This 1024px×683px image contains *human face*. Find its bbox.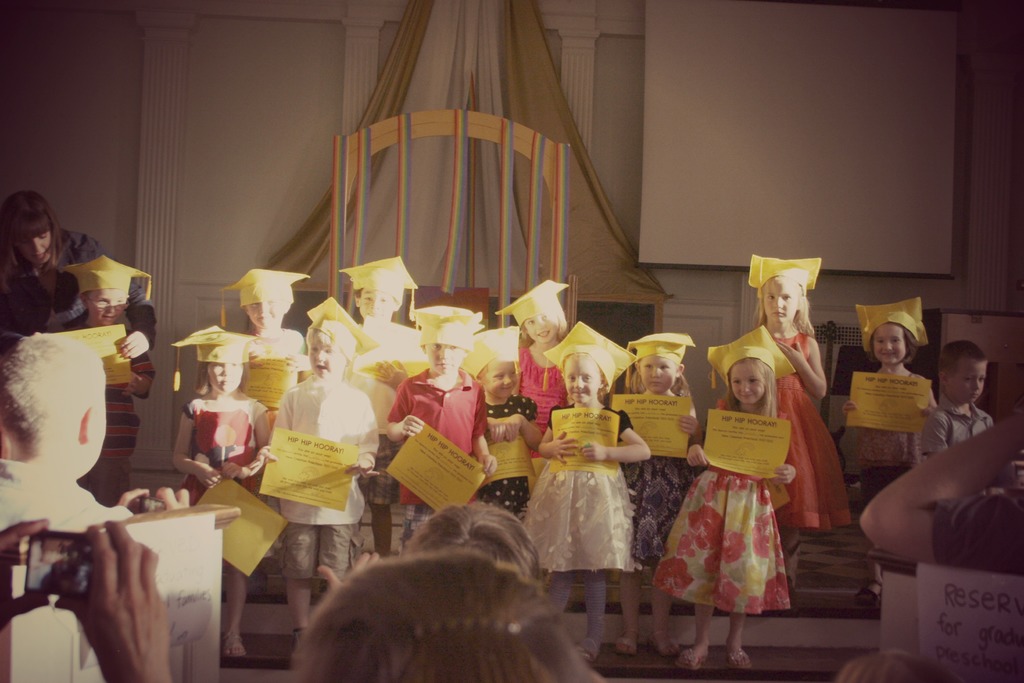
(left=422, top=342, right=459, bottom=375).
